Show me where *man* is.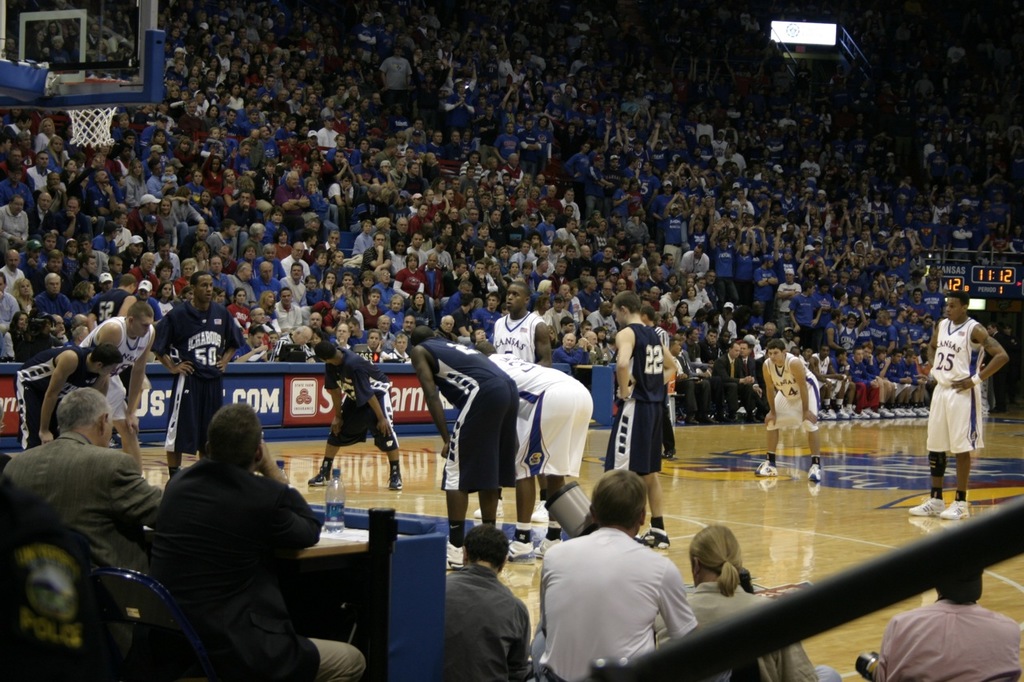
*man* is at bbox=[138, 397, 376, 681].
